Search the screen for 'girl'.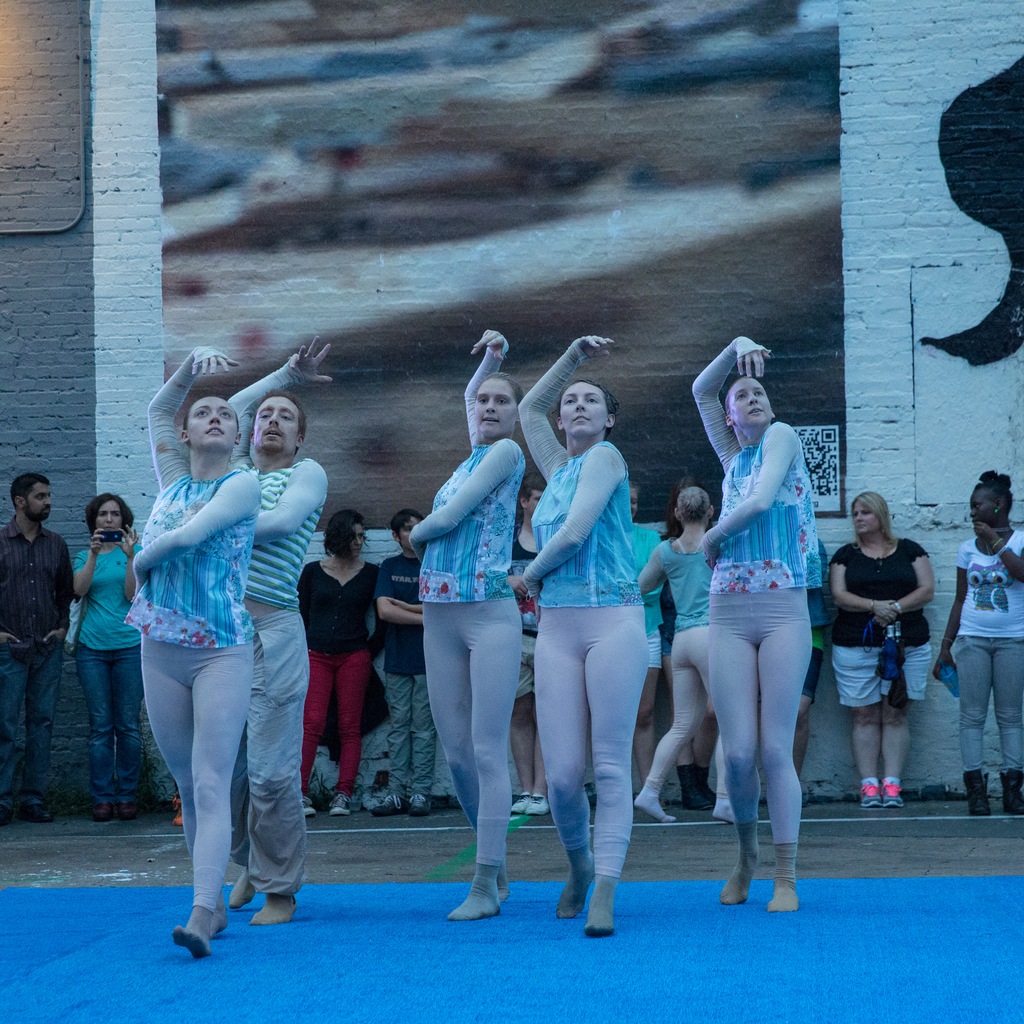
Found at x1=72 y1=488 x2=150 y2=816.
